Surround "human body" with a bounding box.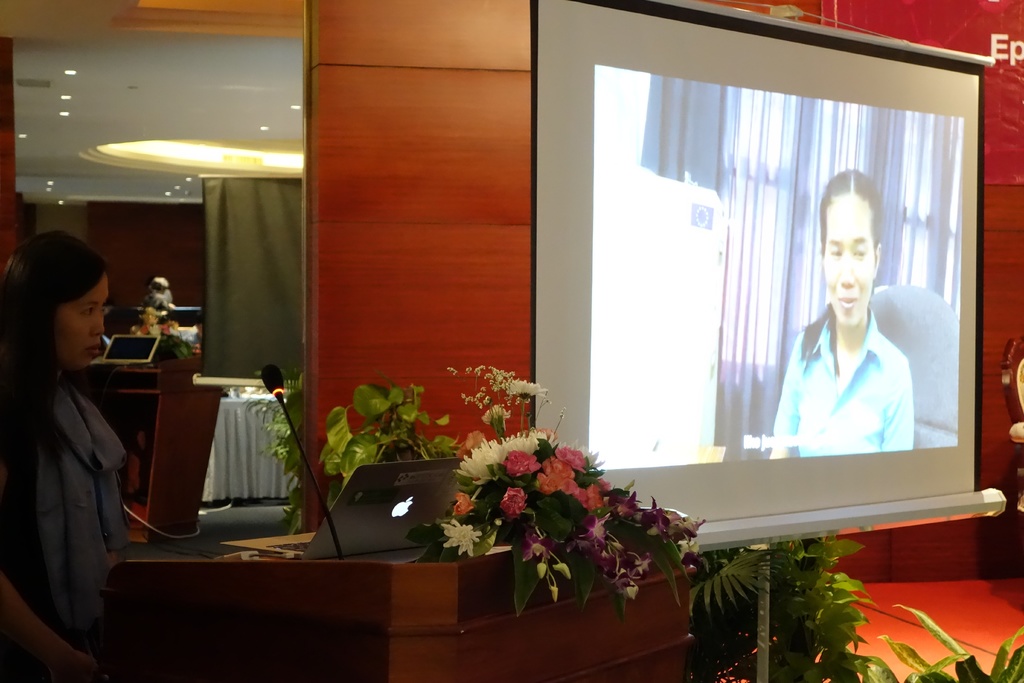
<region>769, 310, 919, 468</region>.
